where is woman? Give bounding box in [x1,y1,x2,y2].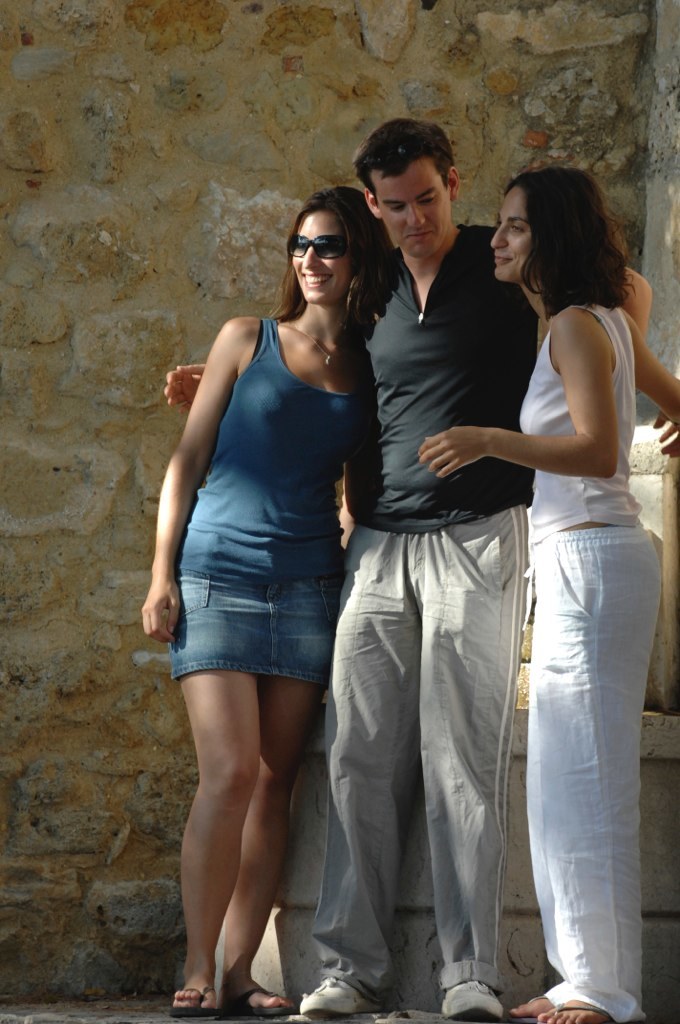
[416,167,679,1023].
